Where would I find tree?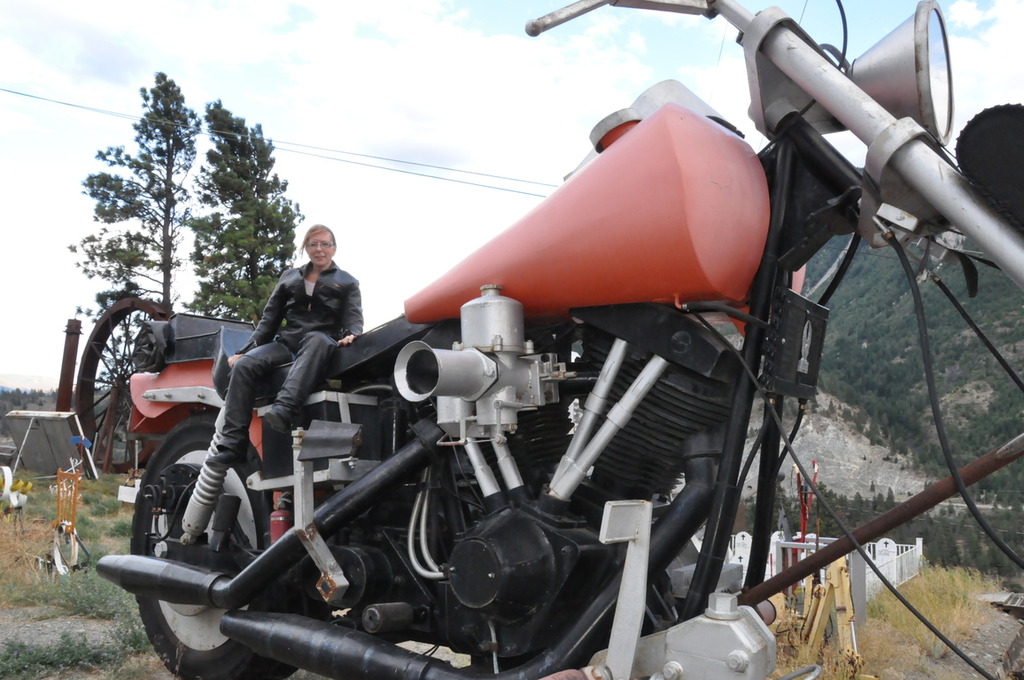
At <box>181,97,299,334</box>.
